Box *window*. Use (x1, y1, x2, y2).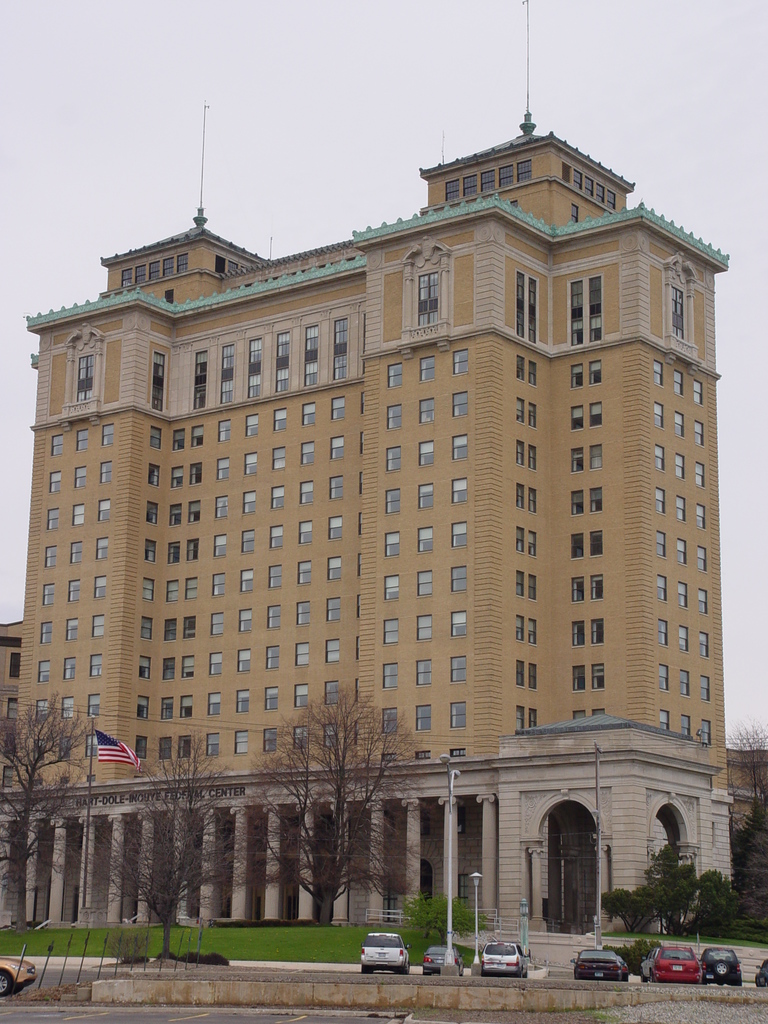
(38, 621, 52, 646).
